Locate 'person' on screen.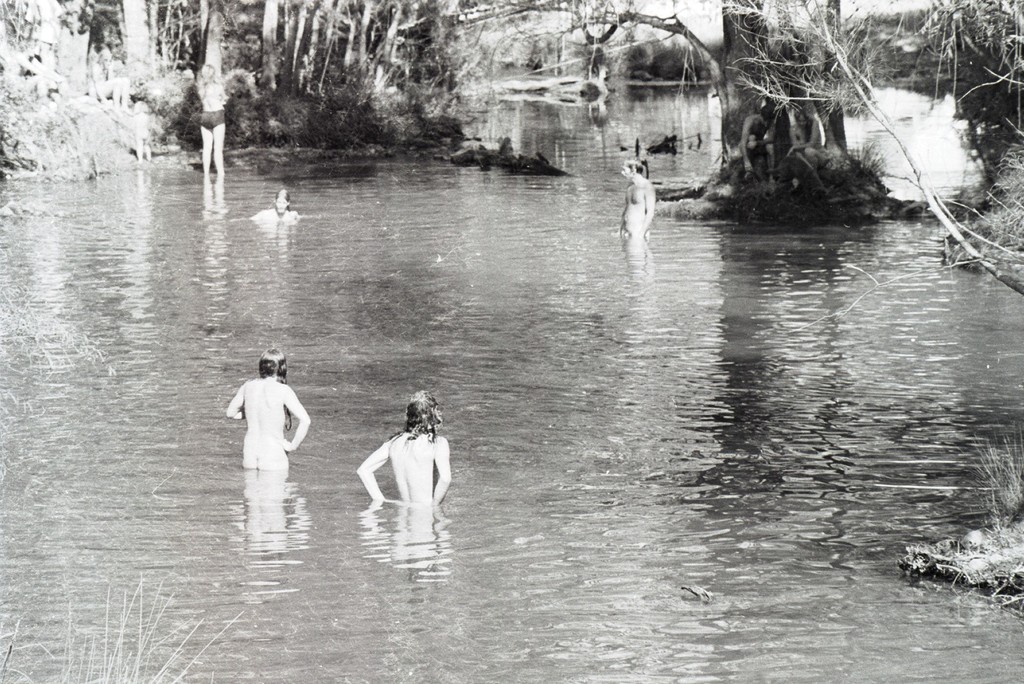
On screen at 225,350,312,473.
